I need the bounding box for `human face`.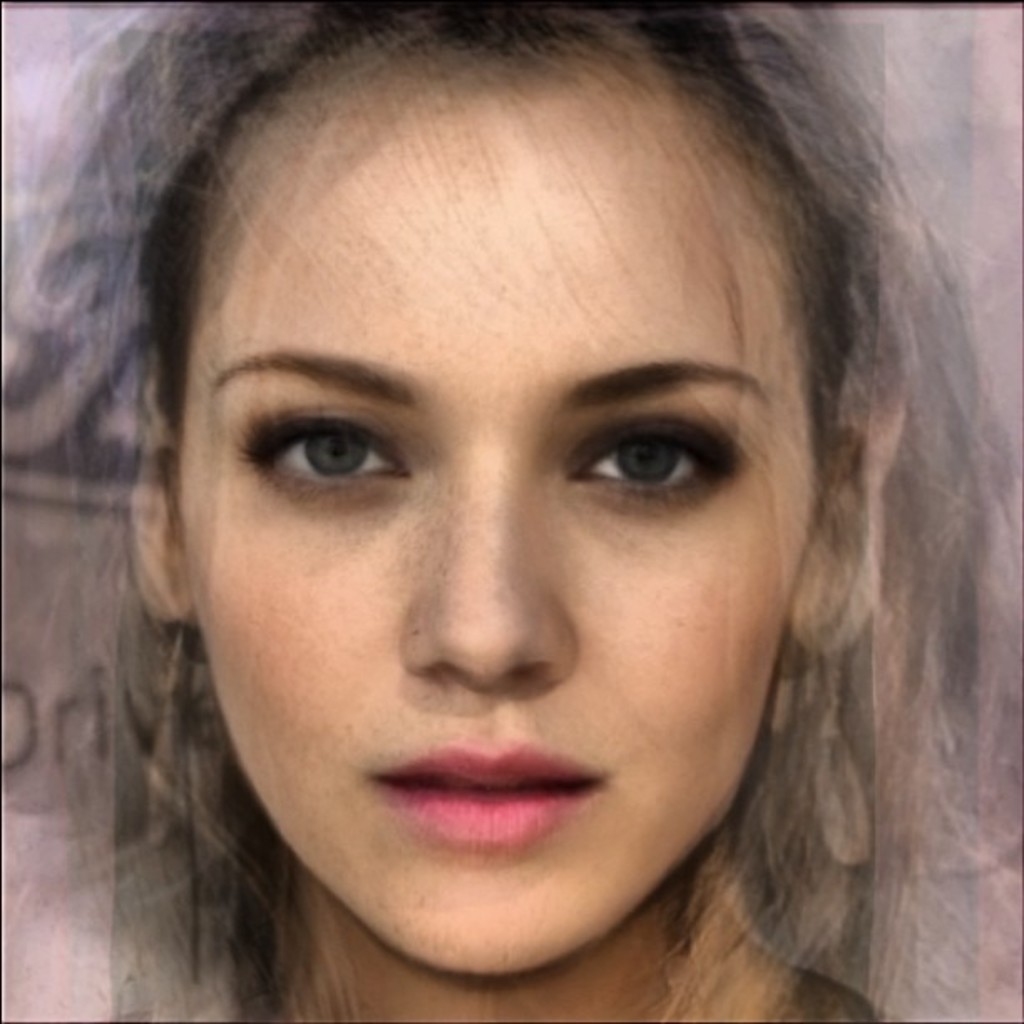
Here it is: [left=181, top=84, right=820, bottom=979].
